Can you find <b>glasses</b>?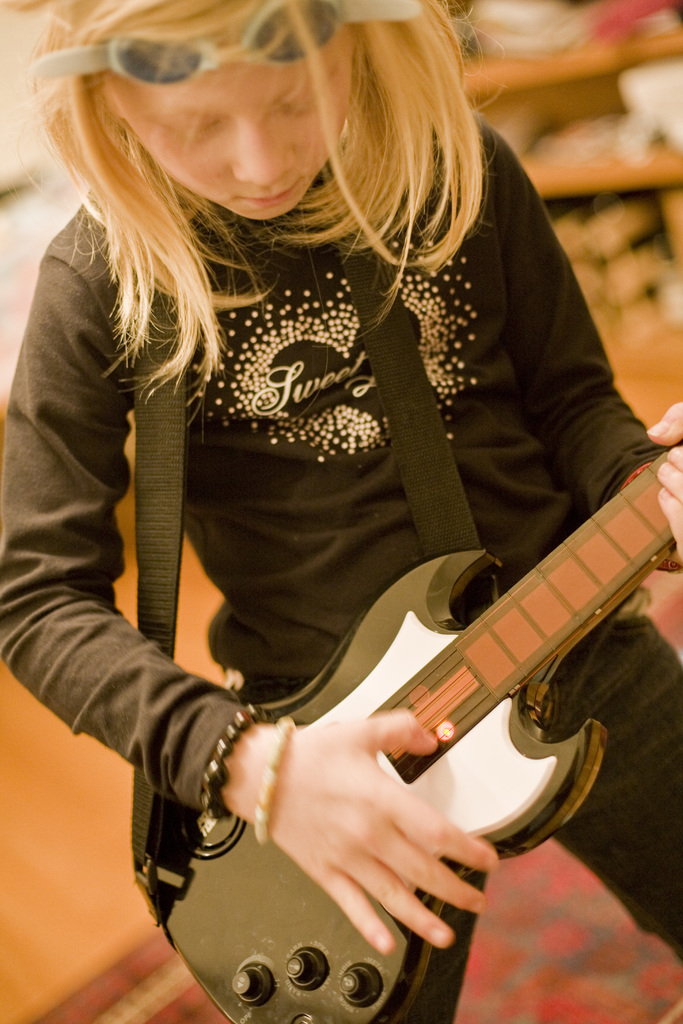
Yes, bounding box: (x1=24, y1=0, x2=423, y2=86).
